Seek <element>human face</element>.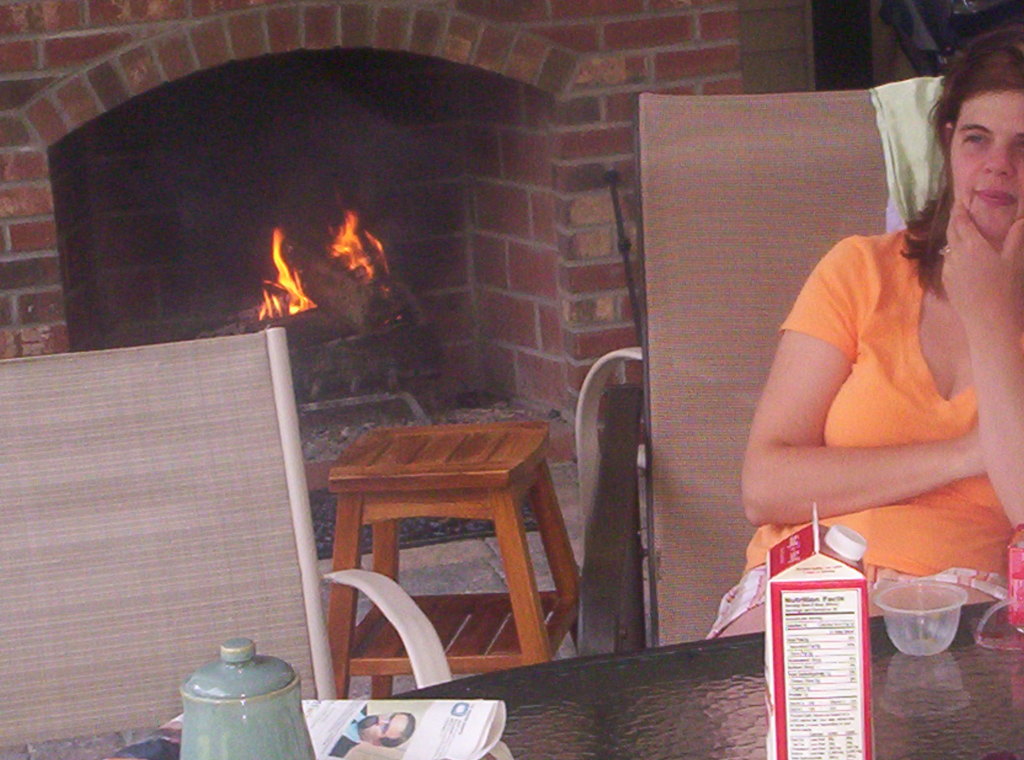
bbox(950, 86, 1016, 250).
